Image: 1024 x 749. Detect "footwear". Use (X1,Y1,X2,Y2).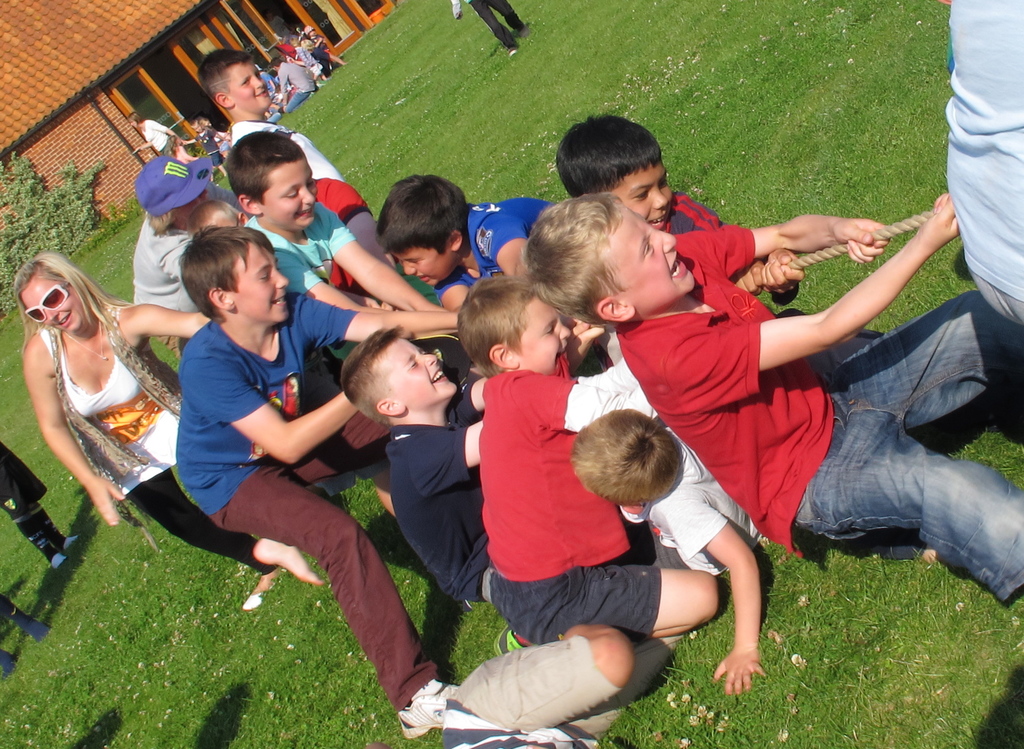
(492,625,527,654).
